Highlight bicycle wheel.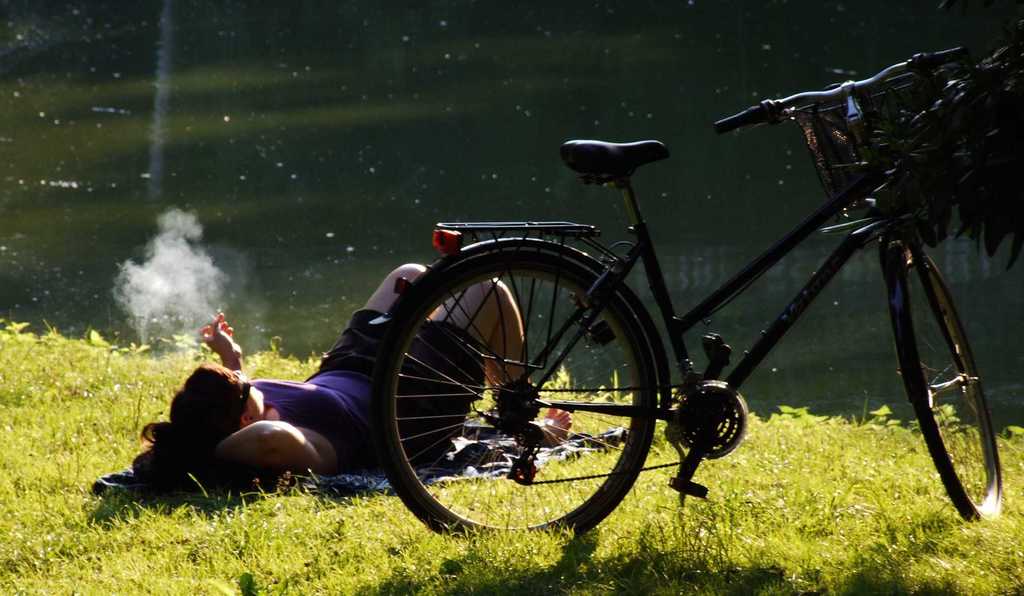
Highlighted region: l=363, t=253, r=671, b=533.
